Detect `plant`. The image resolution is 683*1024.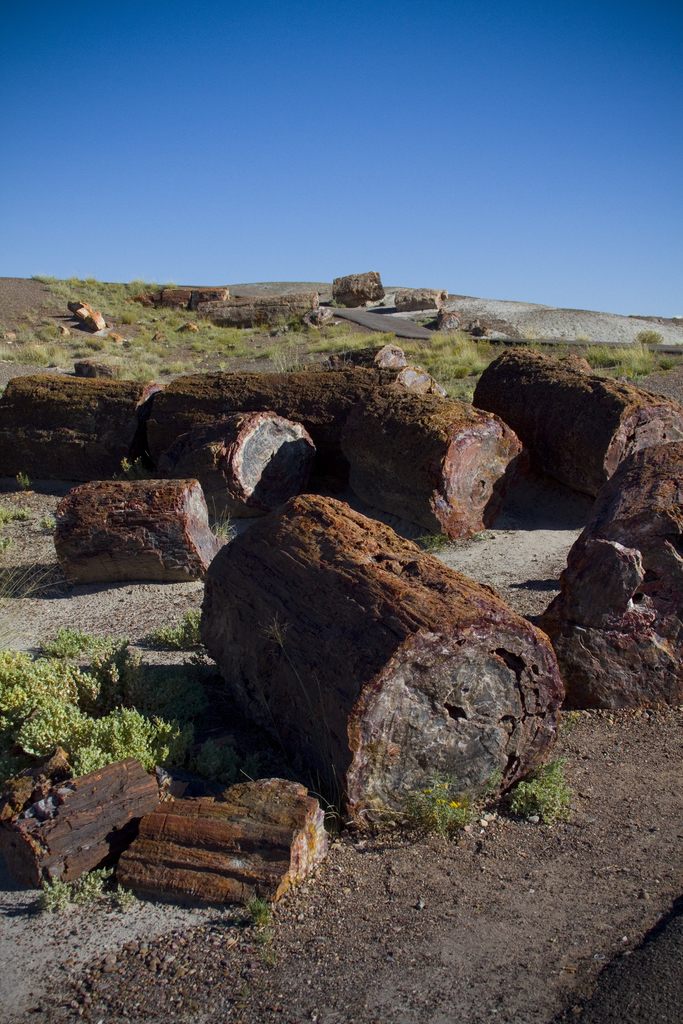
bbox=[271, 316, 322, 333].
